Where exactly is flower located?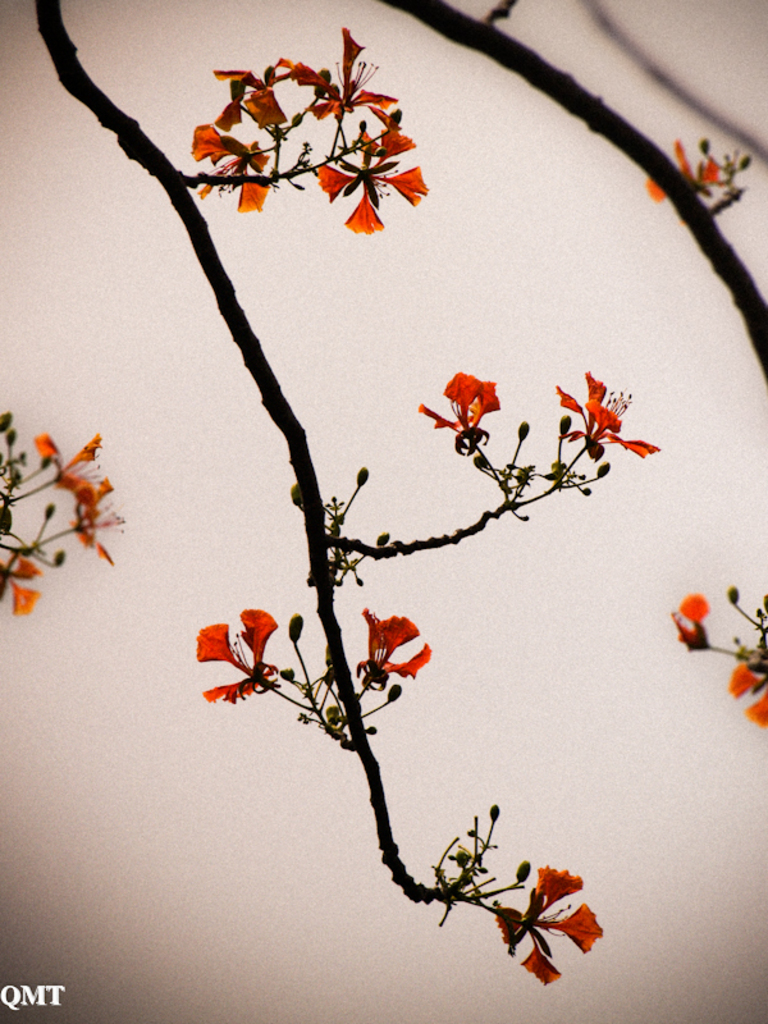
Its bounding box is (left=315, top=124, right=430, bottom=237).
